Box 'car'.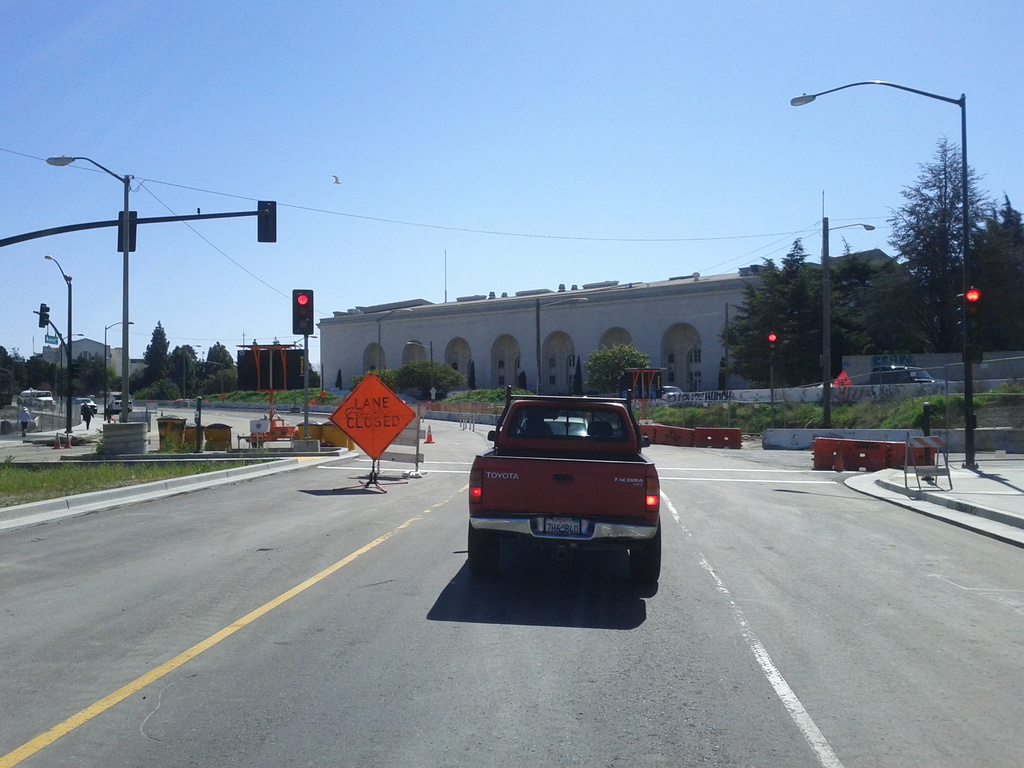
[left=455, top=383, right=669, bottom=607].
